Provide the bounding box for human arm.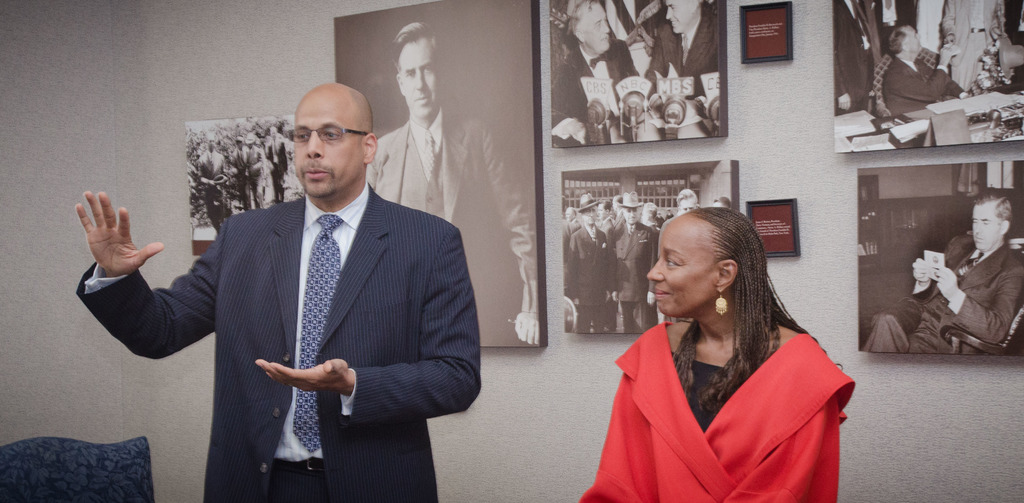
[75,190,164,274].
